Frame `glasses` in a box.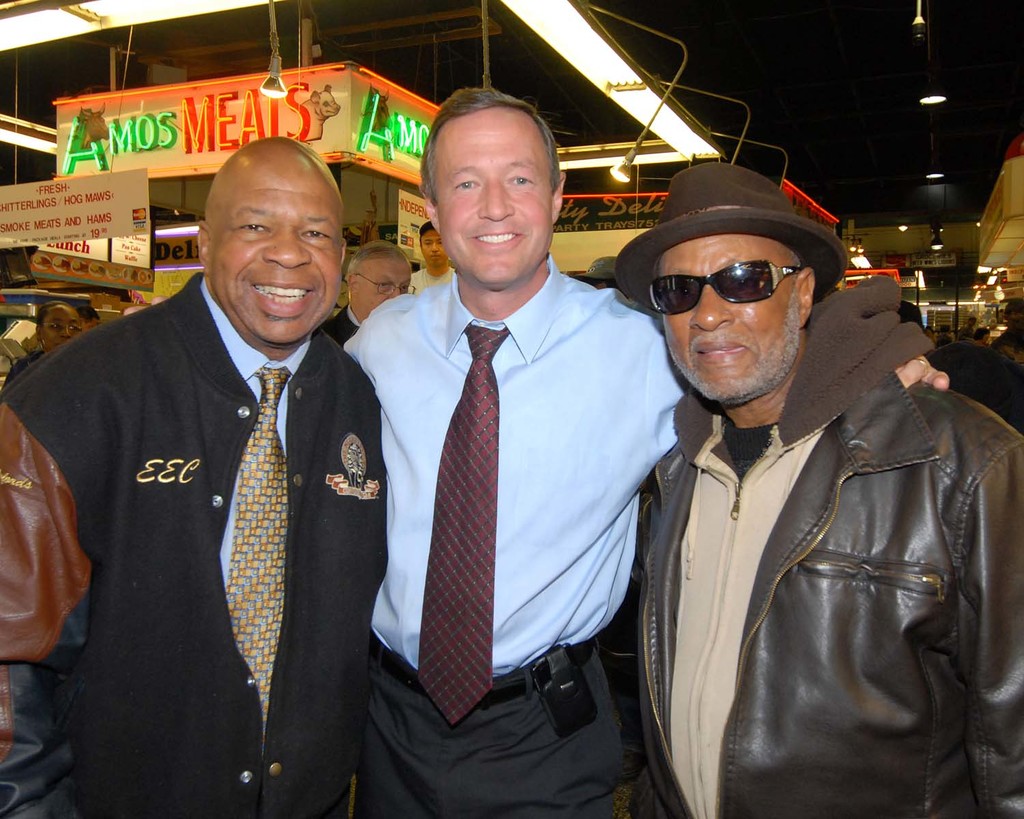
left=40, top=323, right=88, bottom=336.
